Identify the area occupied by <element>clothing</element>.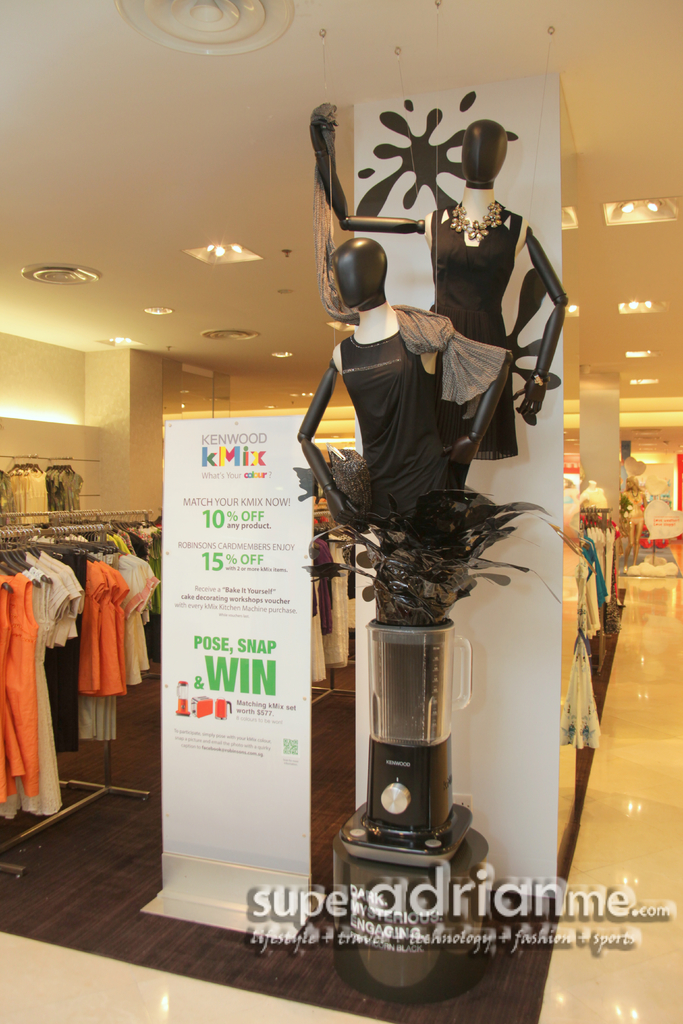
Area: [340, 326, 459, 524].
